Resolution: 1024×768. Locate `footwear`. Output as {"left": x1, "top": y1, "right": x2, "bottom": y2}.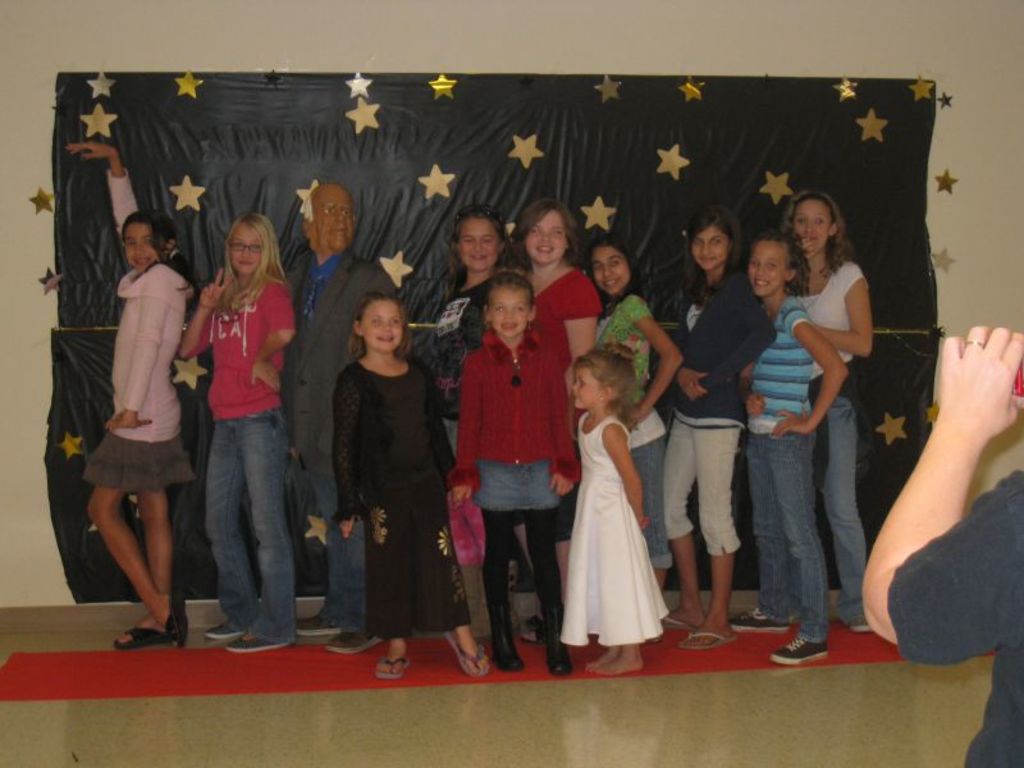
{"left": 454, "top": 631, "right": 484, "bottom": 675}.
